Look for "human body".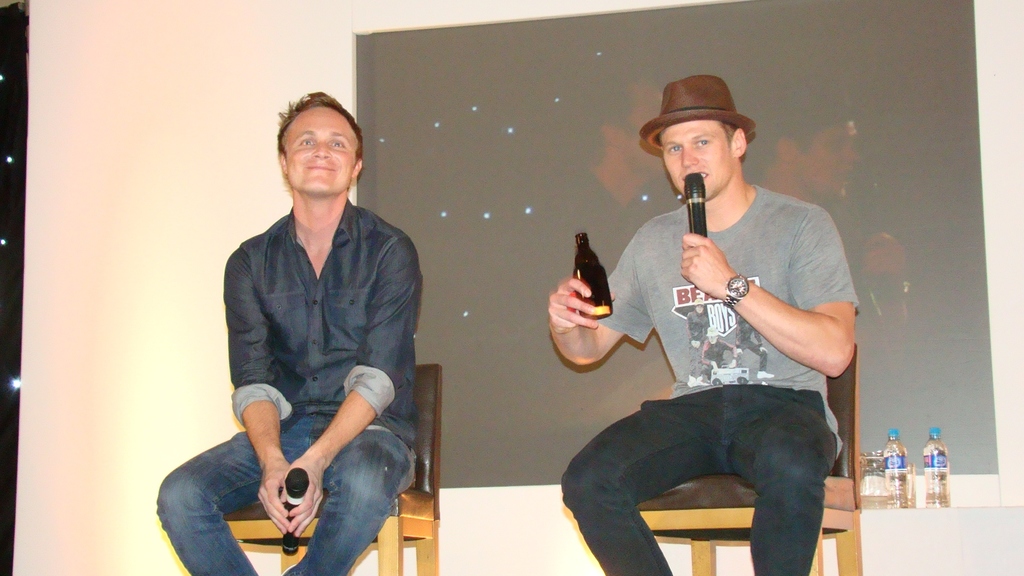
Found: locate(547, 70, 690, 296).
